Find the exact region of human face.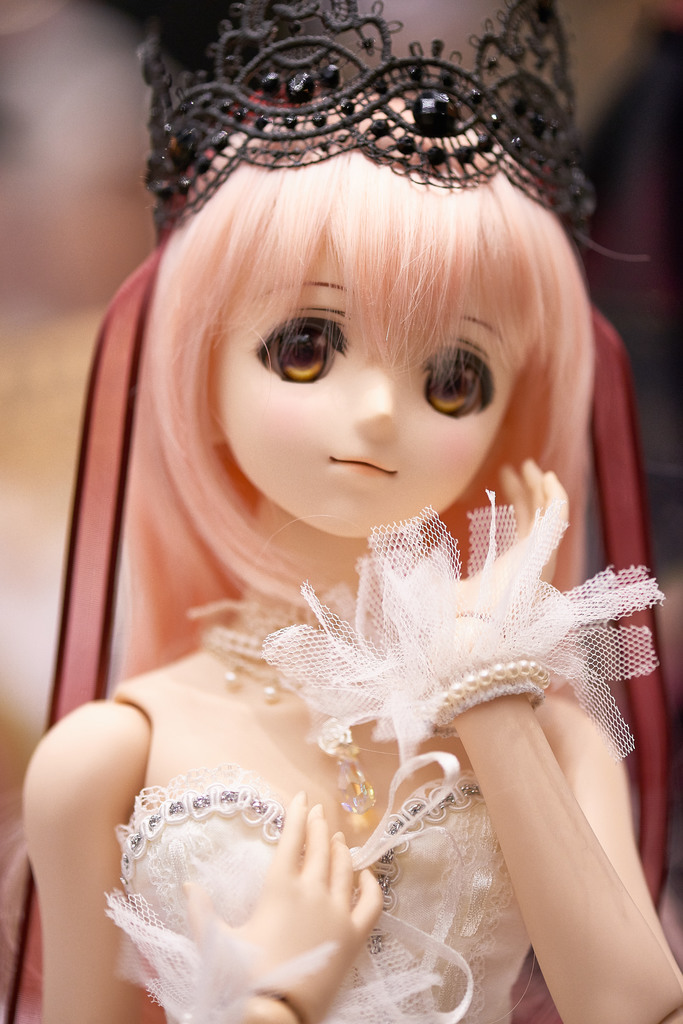
Exact region: 213:227:529:552.
